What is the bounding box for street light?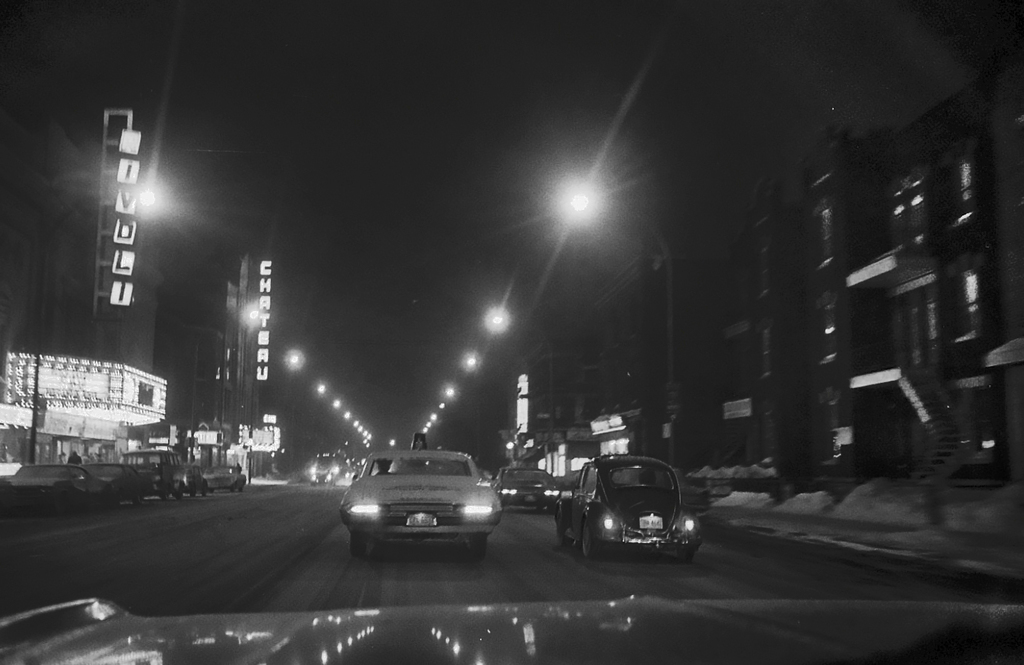
pyautogui.locateOnScreen(560, 183, 679, 487).
